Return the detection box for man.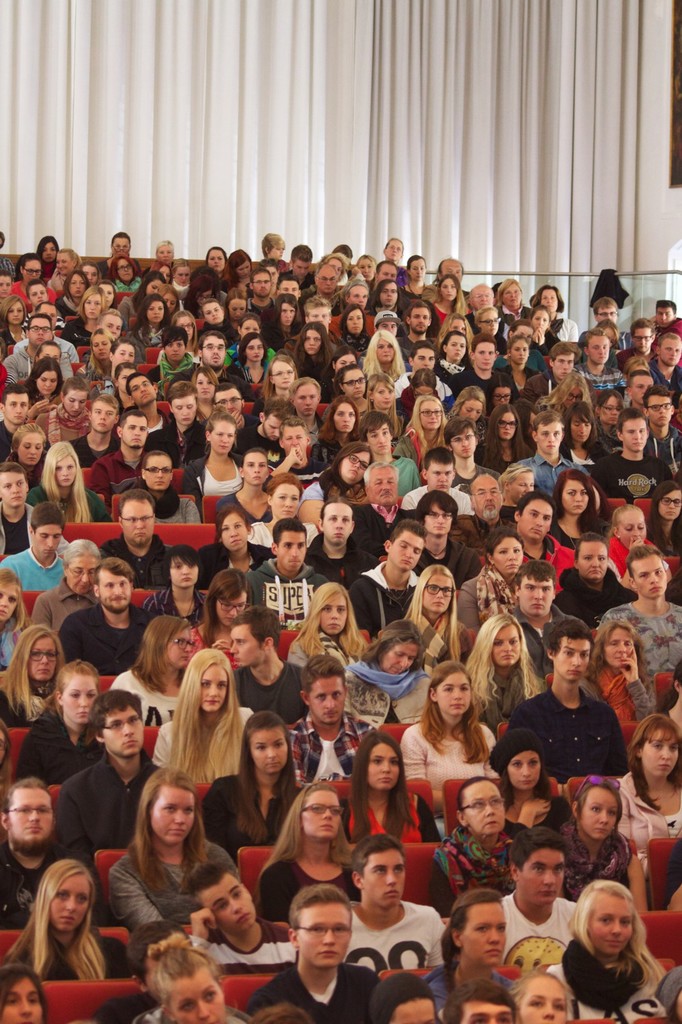
BBox(246, 268, 279, 313).
